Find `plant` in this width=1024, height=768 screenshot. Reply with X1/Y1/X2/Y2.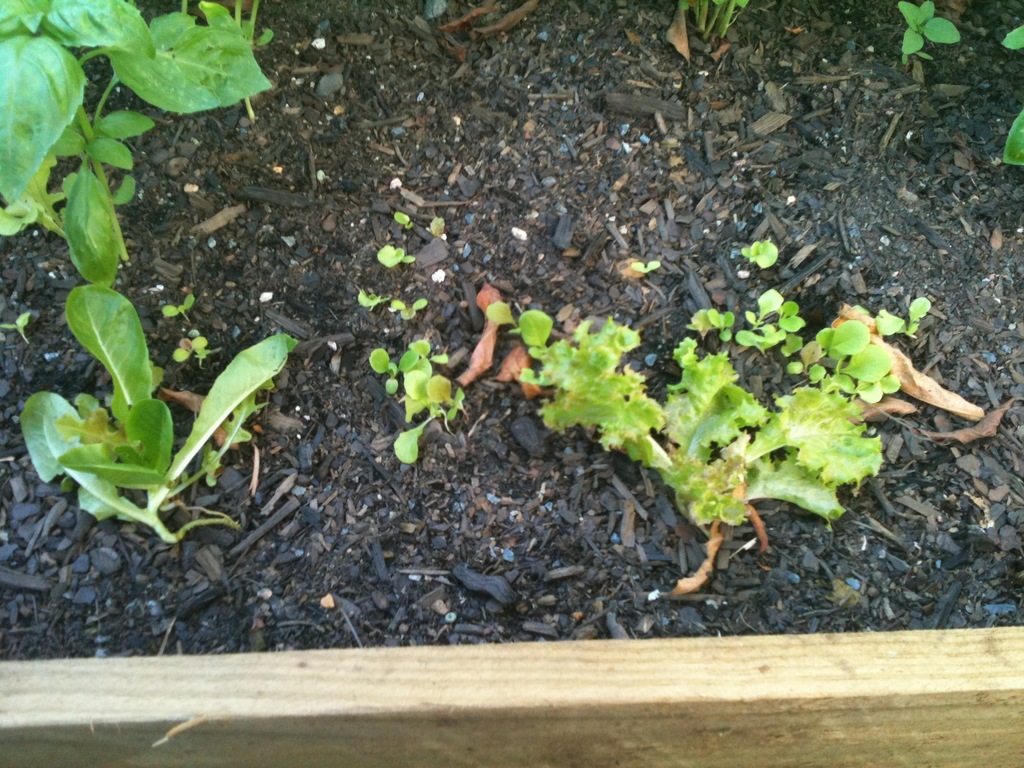
174/329/235/366.
